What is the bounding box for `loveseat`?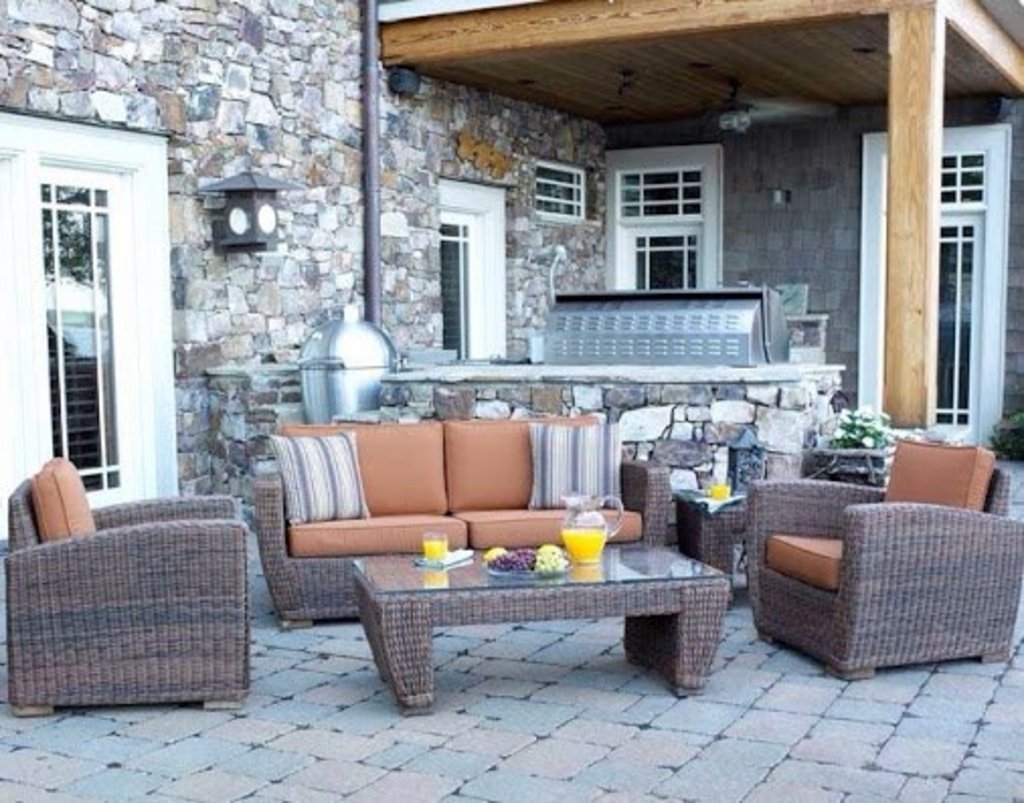
pyautogui.locateOnScreen(263, 409, 613, 647).
